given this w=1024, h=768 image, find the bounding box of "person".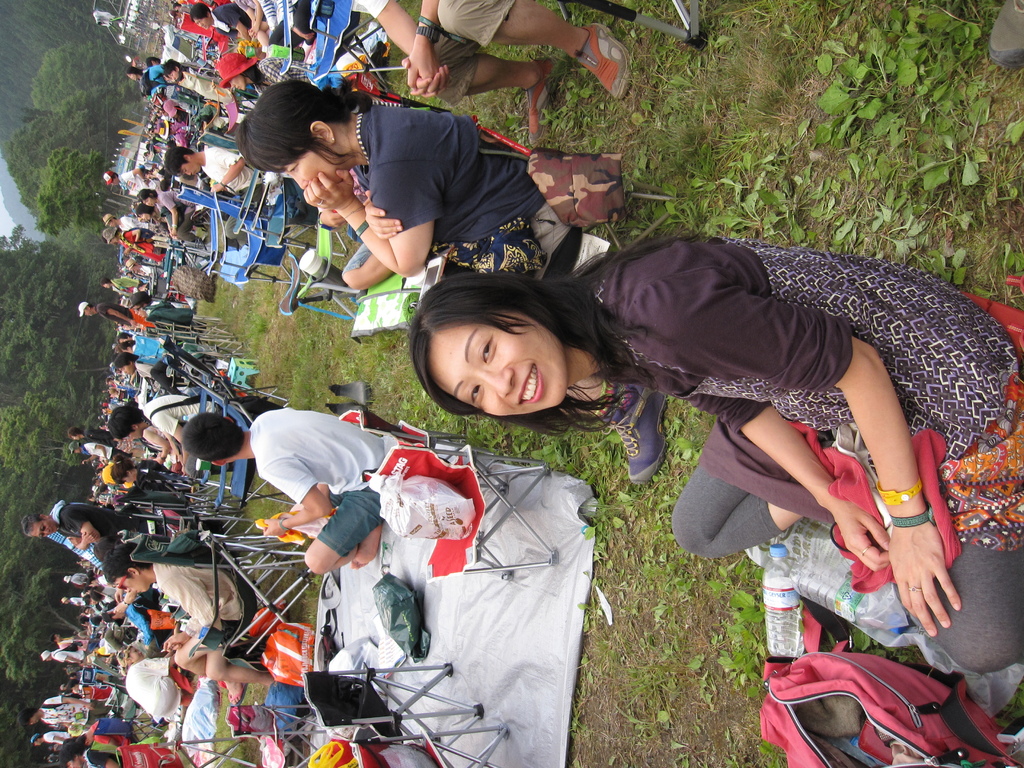
box=[111, 458, 161, 504].
